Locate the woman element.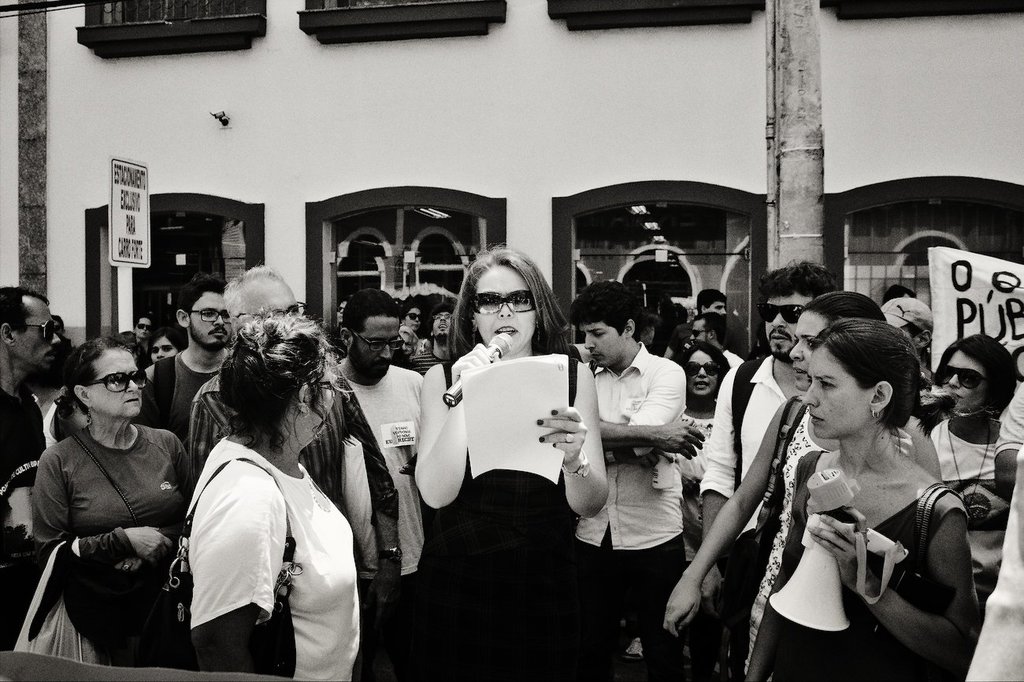
Element bbox: box=[147, 326, 182, 364].
